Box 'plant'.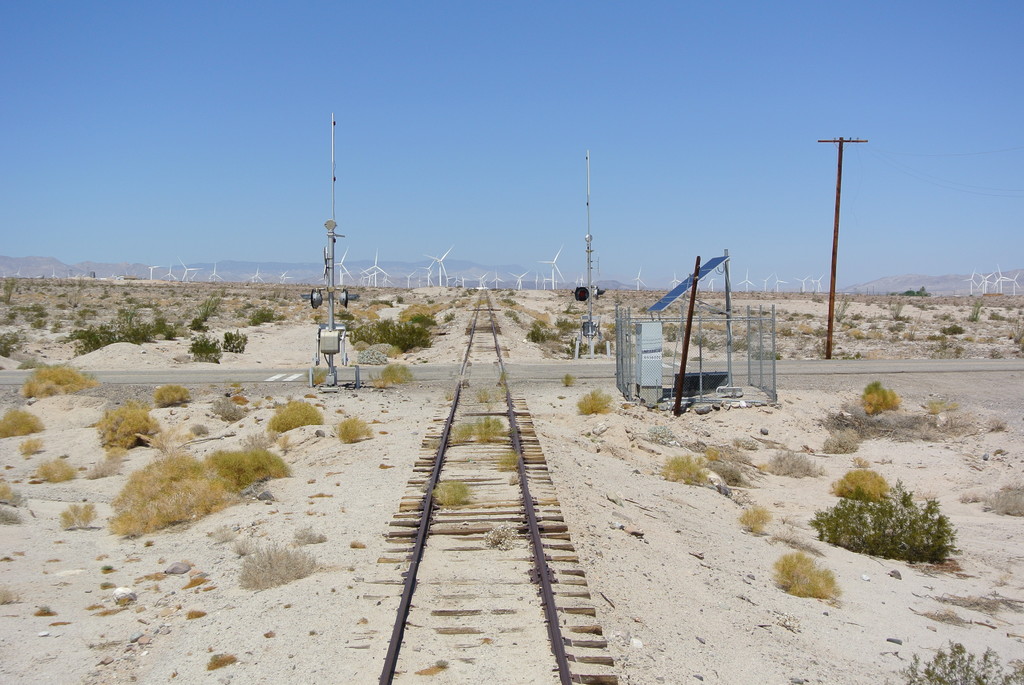
l=243, t=306, r=286, b=329.
